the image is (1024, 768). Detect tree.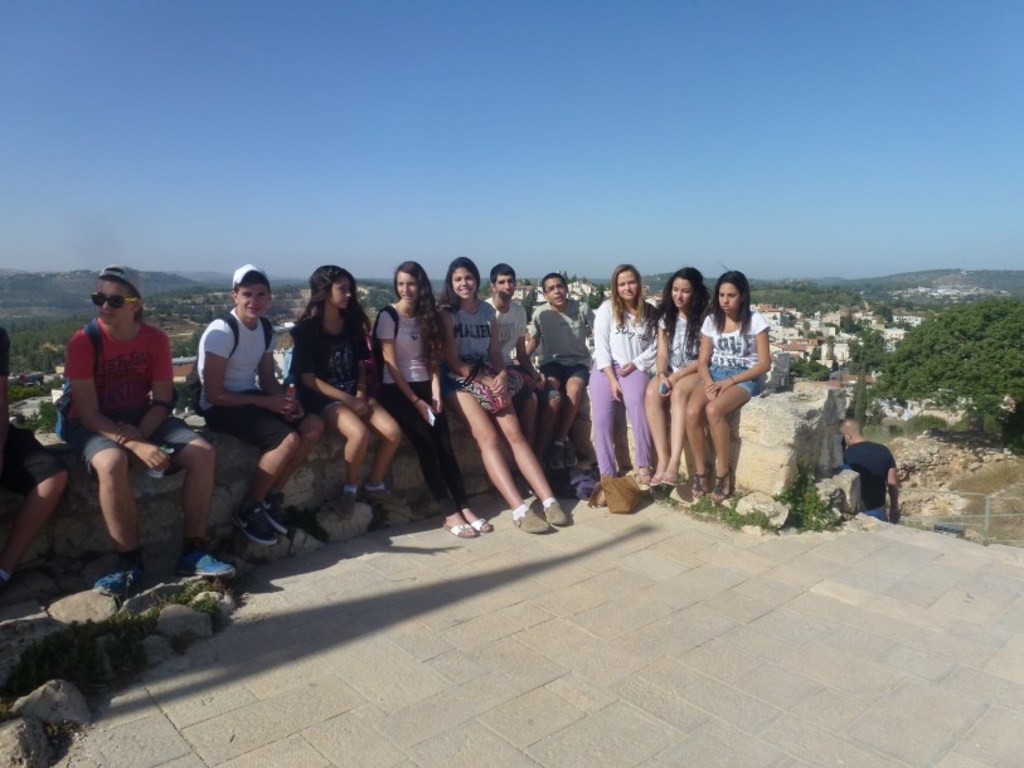
Detection: box(877, 307, 892, 317).
